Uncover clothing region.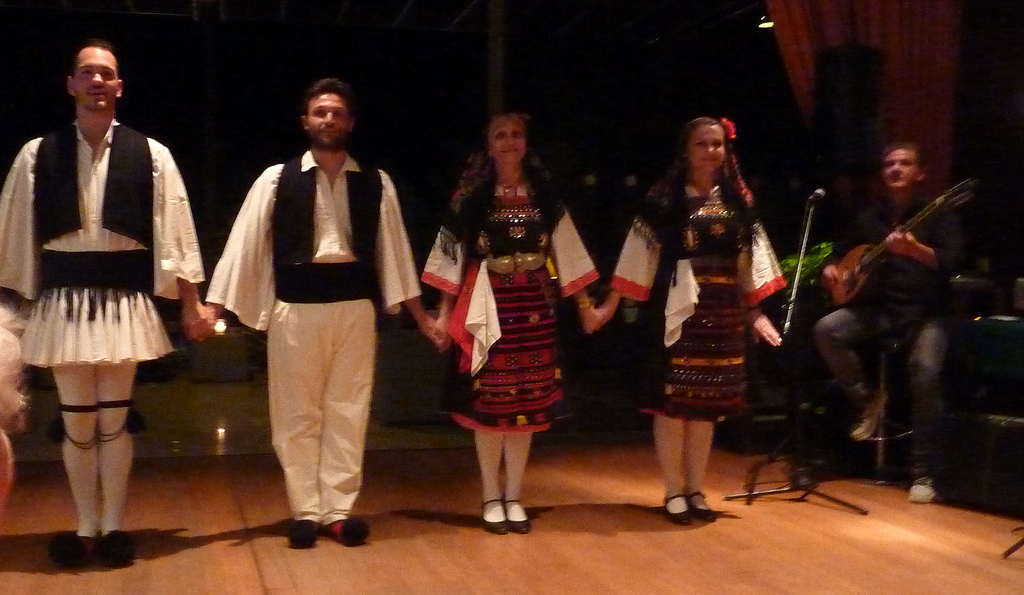
Uncovered: crop(214, 96, 419, 524).
